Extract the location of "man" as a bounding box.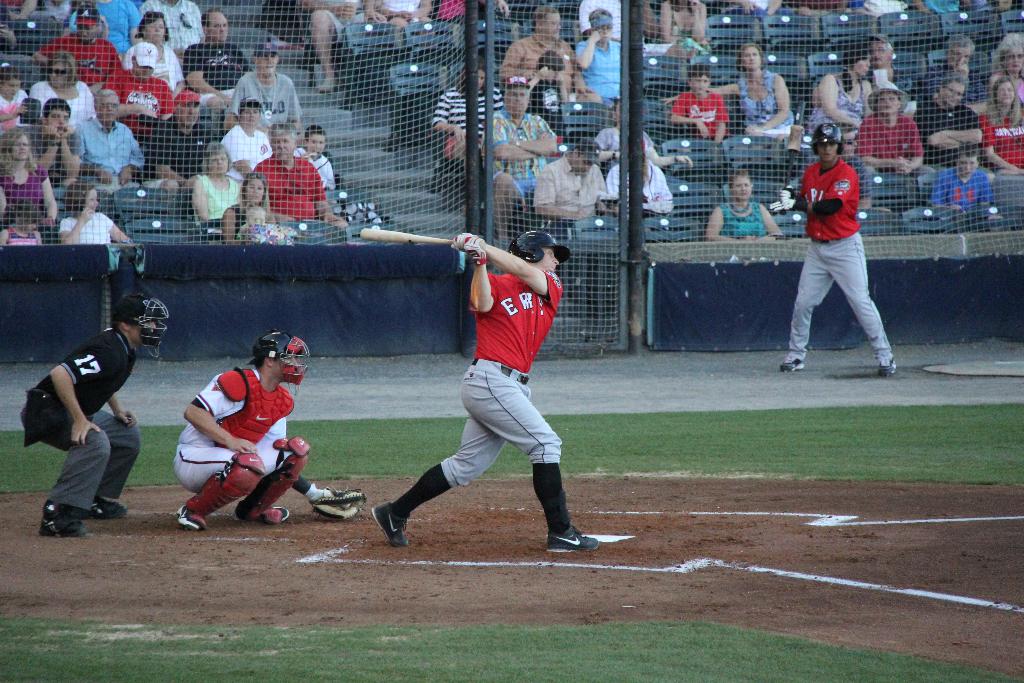
x1=910, y1=74, x2=984, y2=166.
